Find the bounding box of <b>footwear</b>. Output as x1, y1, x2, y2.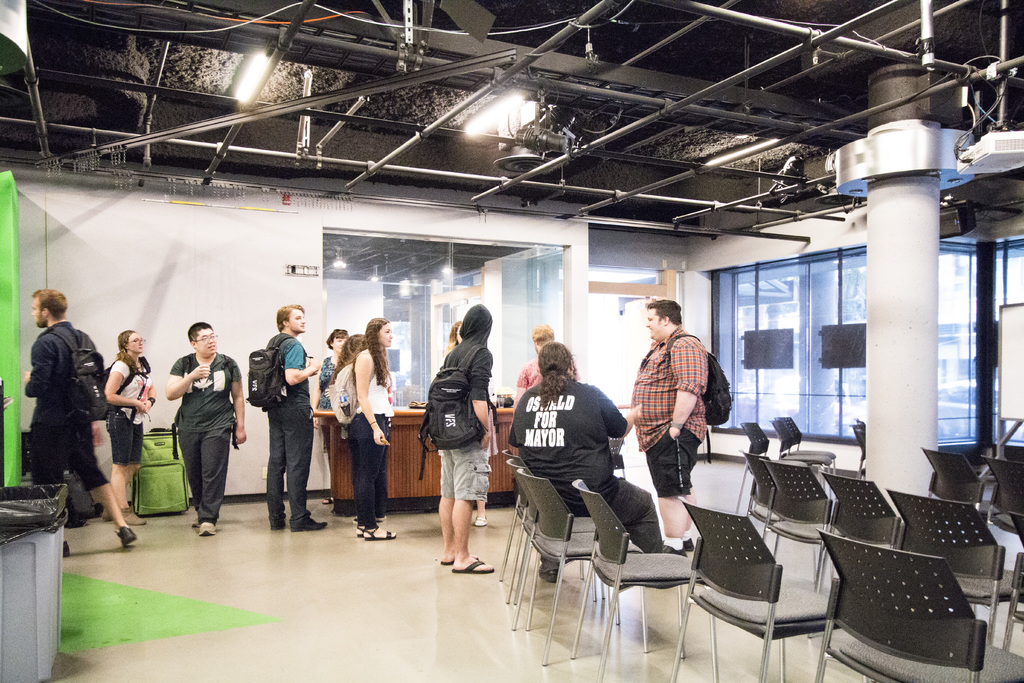
103, 510, 117, 520.
